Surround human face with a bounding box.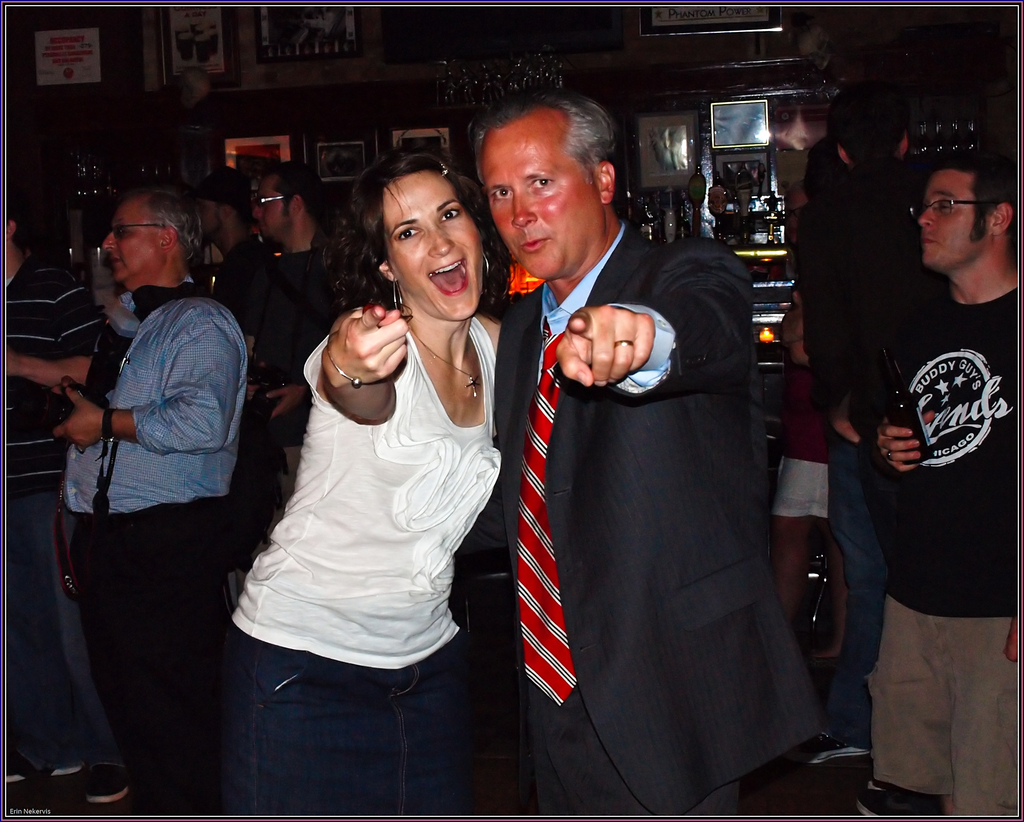
l=198, t=192, r=218, b=247.
